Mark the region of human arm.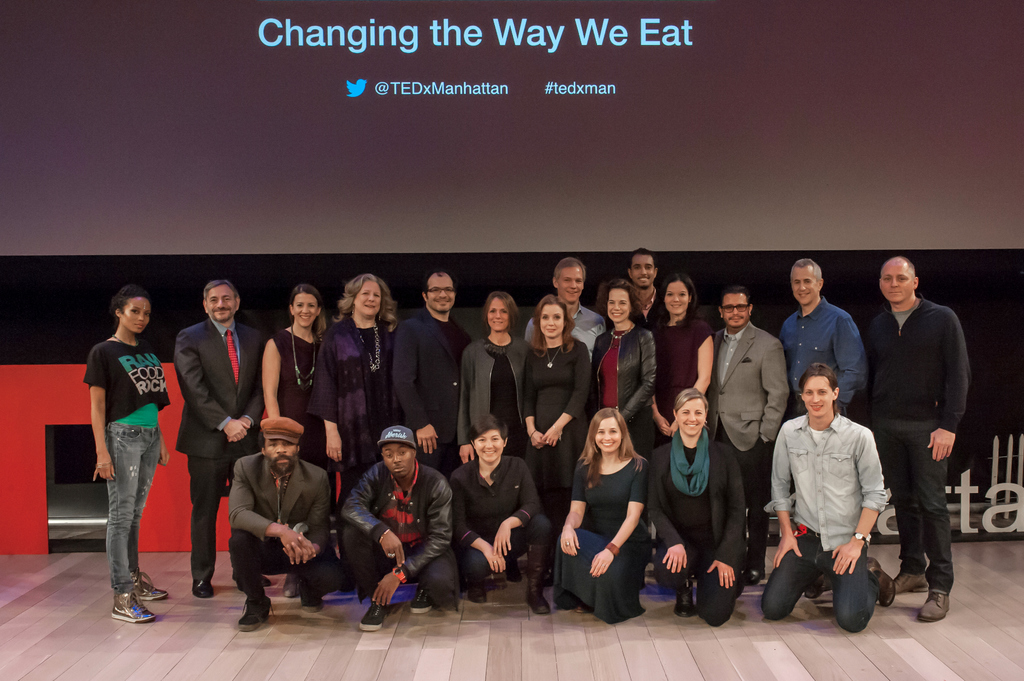
Region: detection(769, 437, 806, 566).
